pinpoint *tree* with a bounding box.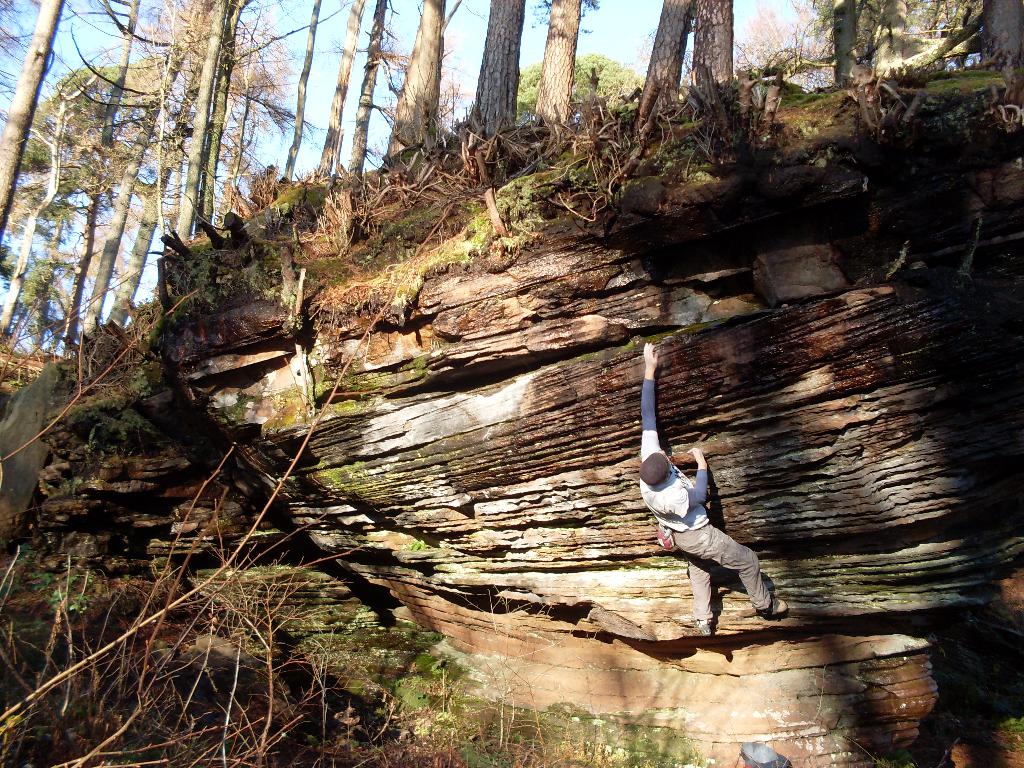
bbox=(467, 0, 530, 119).
